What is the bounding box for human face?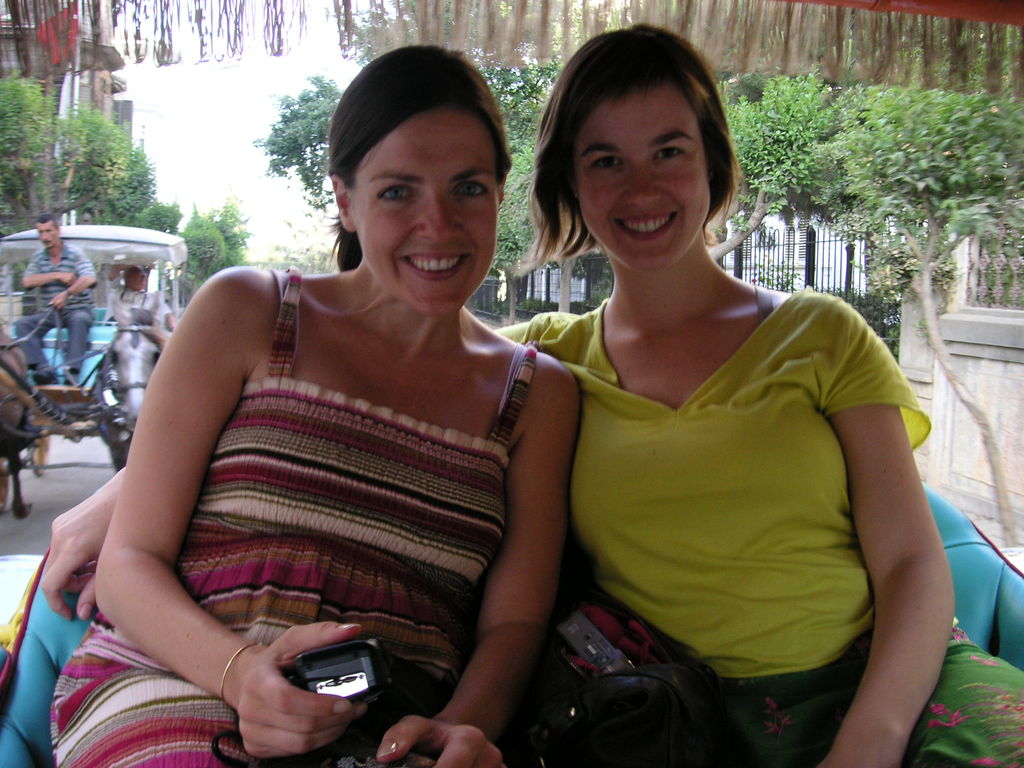
bbox=(37, 220, 56, 250).
